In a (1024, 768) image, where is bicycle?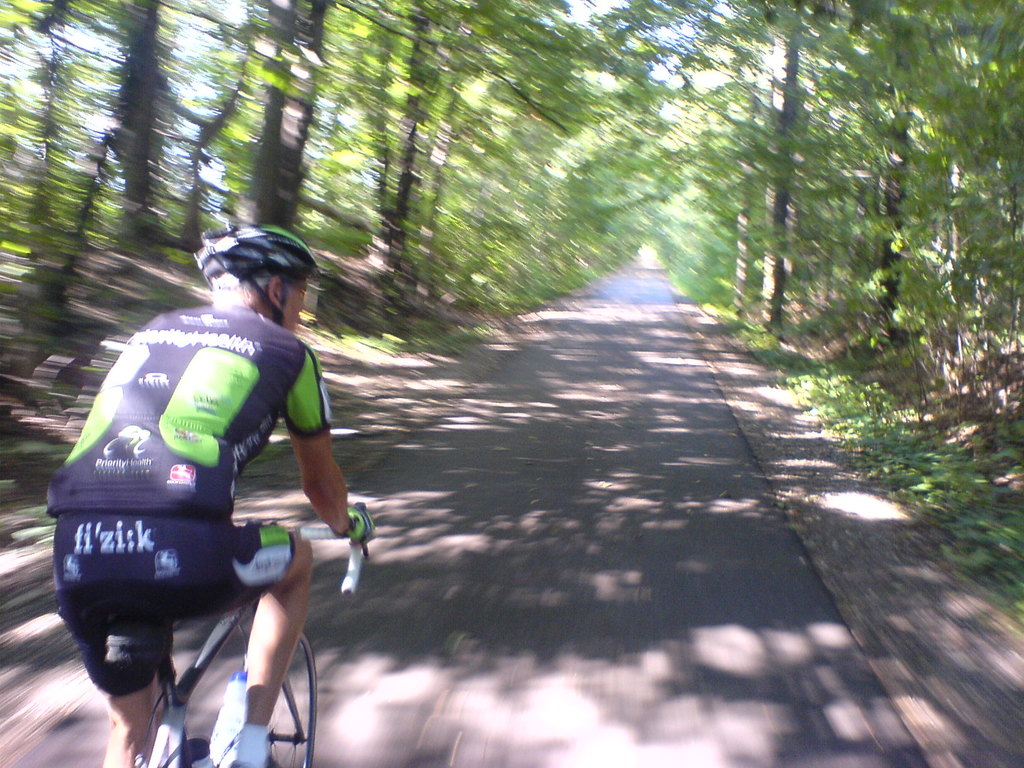
[40, 457, 349, 749].
